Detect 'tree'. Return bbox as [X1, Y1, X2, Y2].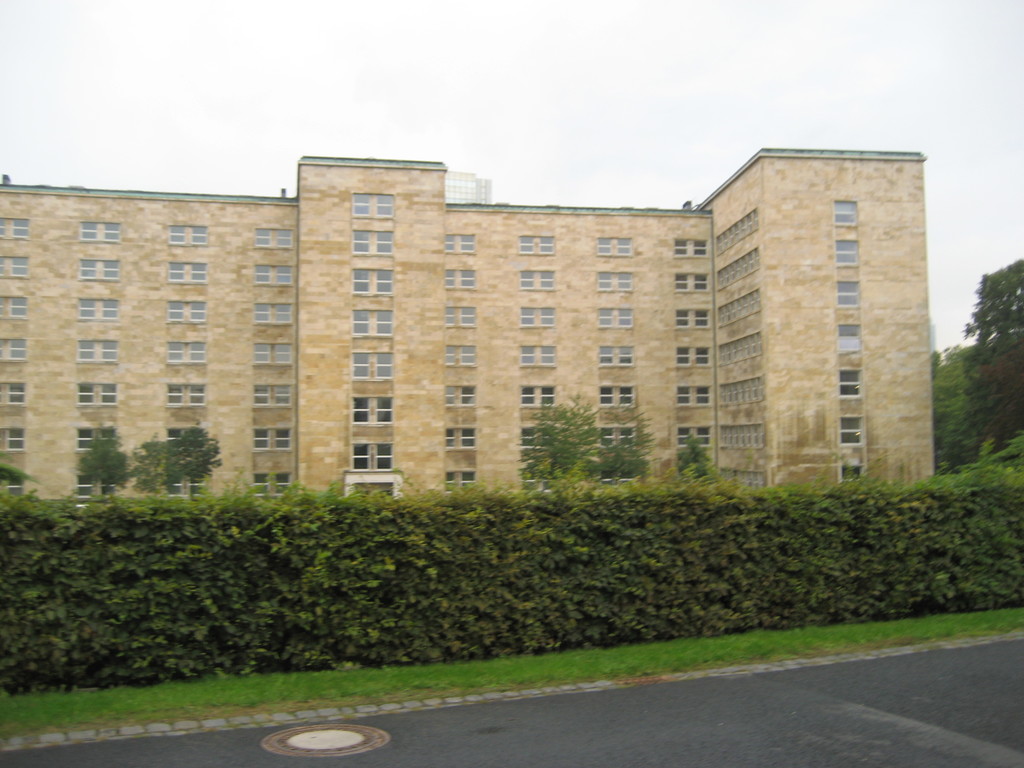
[58, 425, 147, 497].
